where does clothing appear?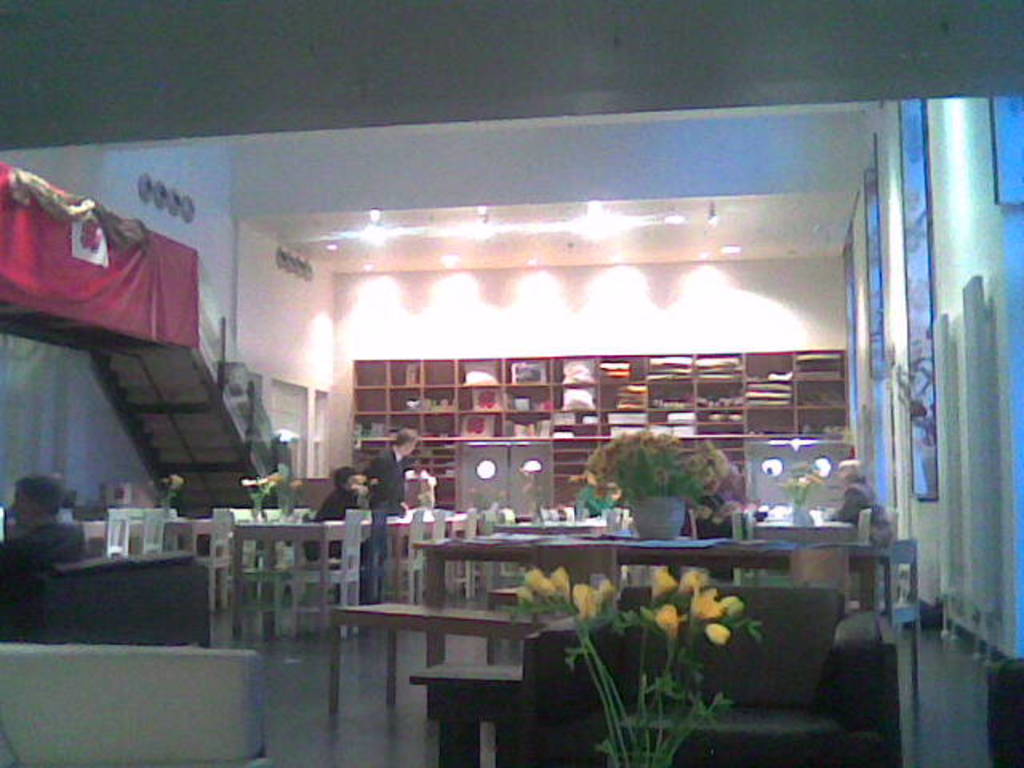
Appears at rect(0, 518, 101, 656).
